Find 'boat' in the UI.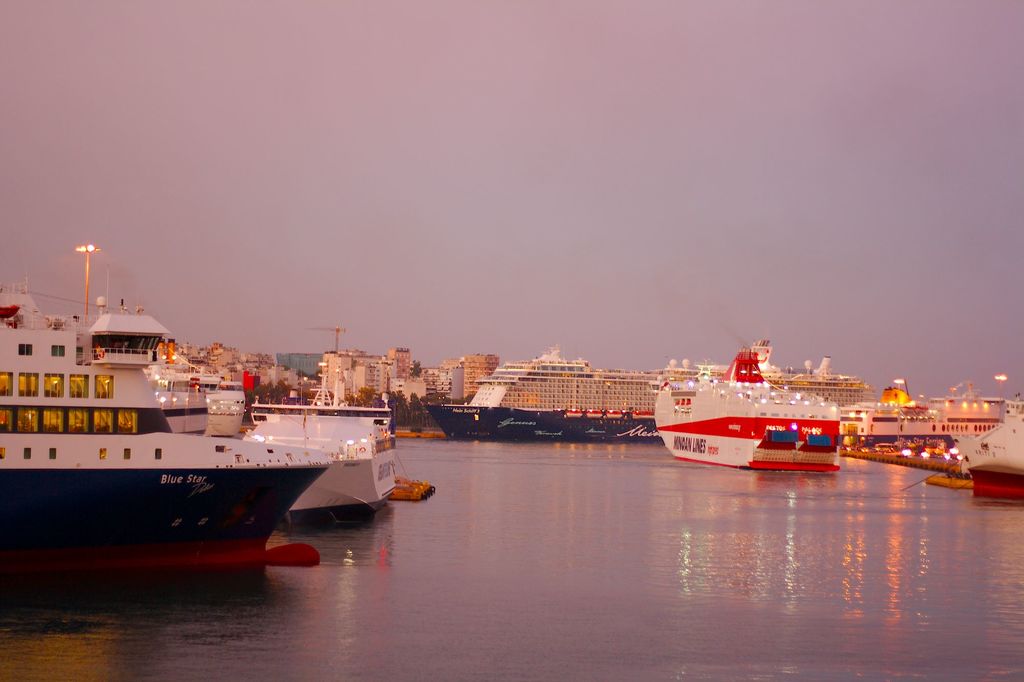
UI element at select_region(653, 349, 845, 477).
